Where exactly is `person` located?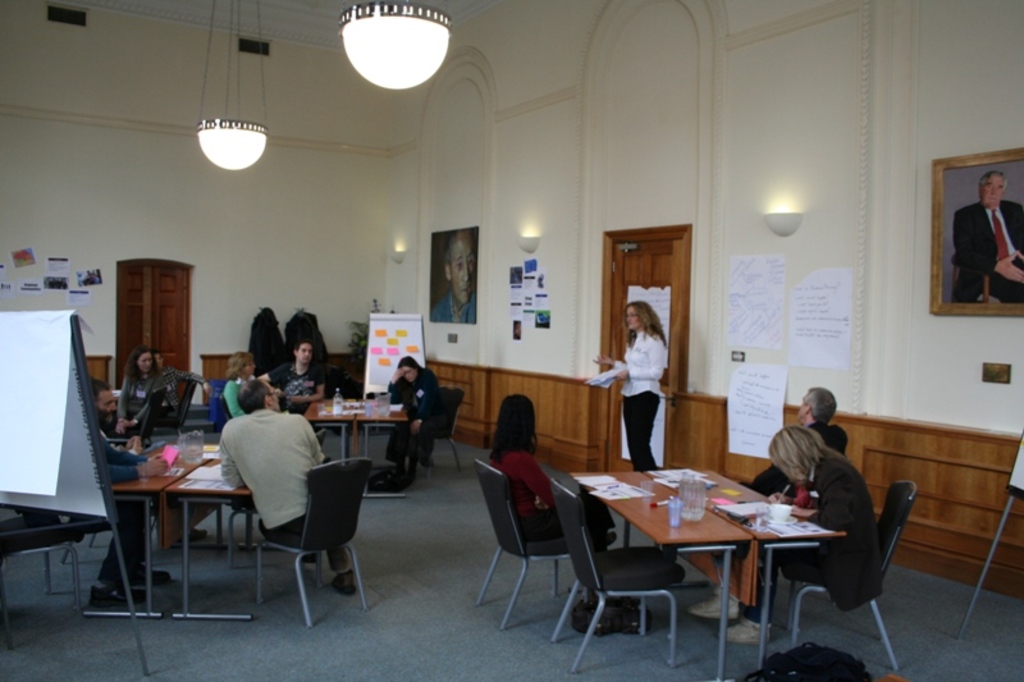
Its bounding box is (left=952, top=170, right=1023, bottom=311).
